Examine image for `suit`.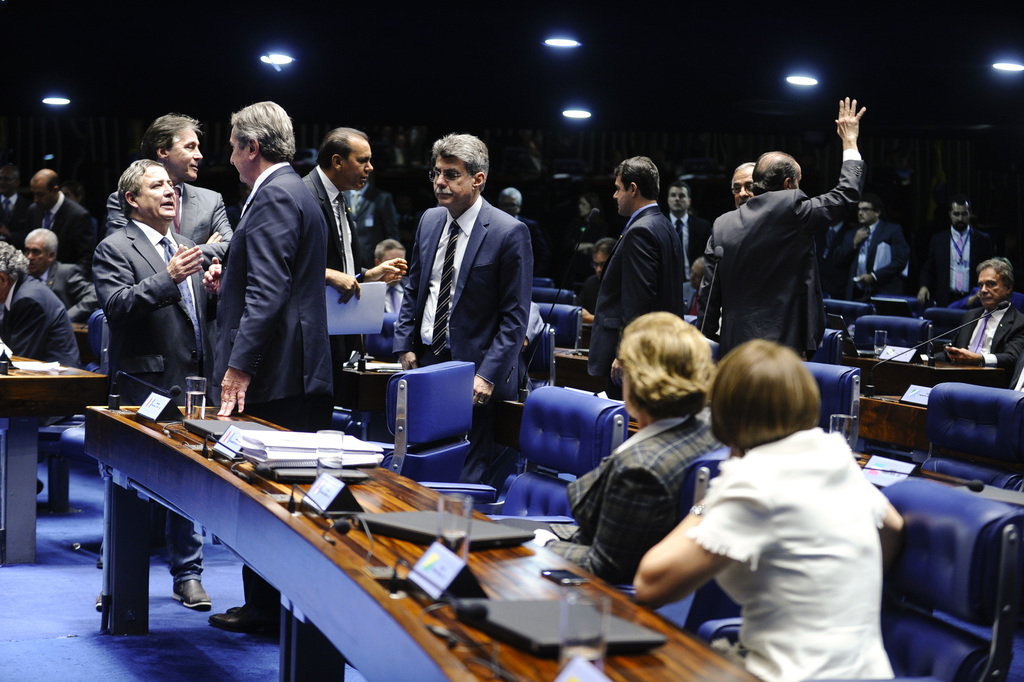
Examination result: bbox=[832, 223, 909, 302].
